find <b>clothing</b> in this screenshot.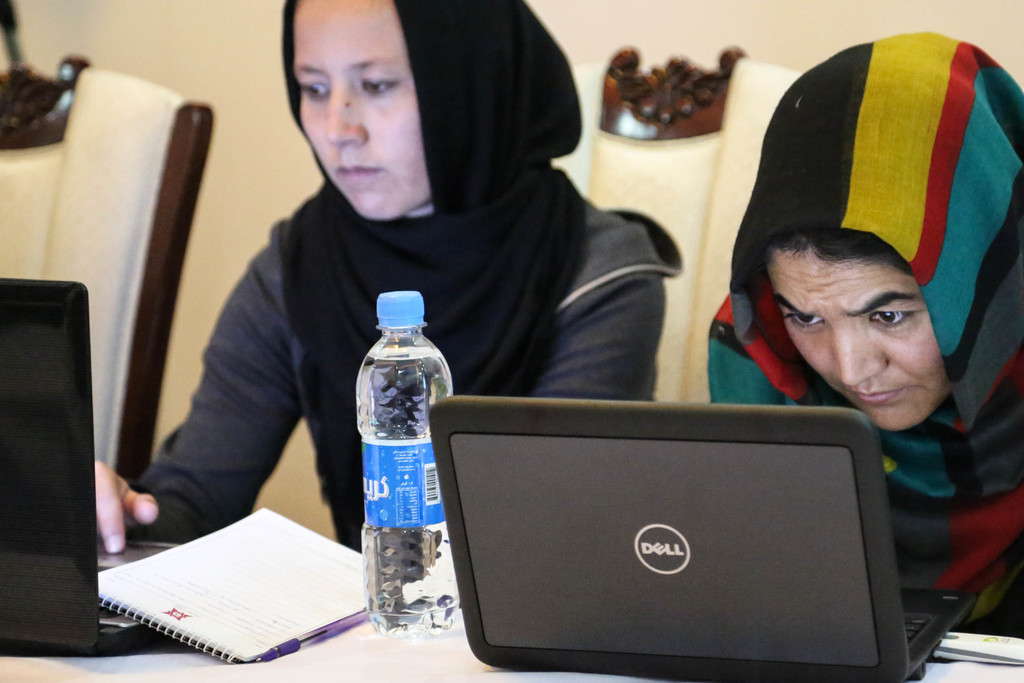
The bounding box for <b>clothing</b> is box(717, 29, 1023, 632).
